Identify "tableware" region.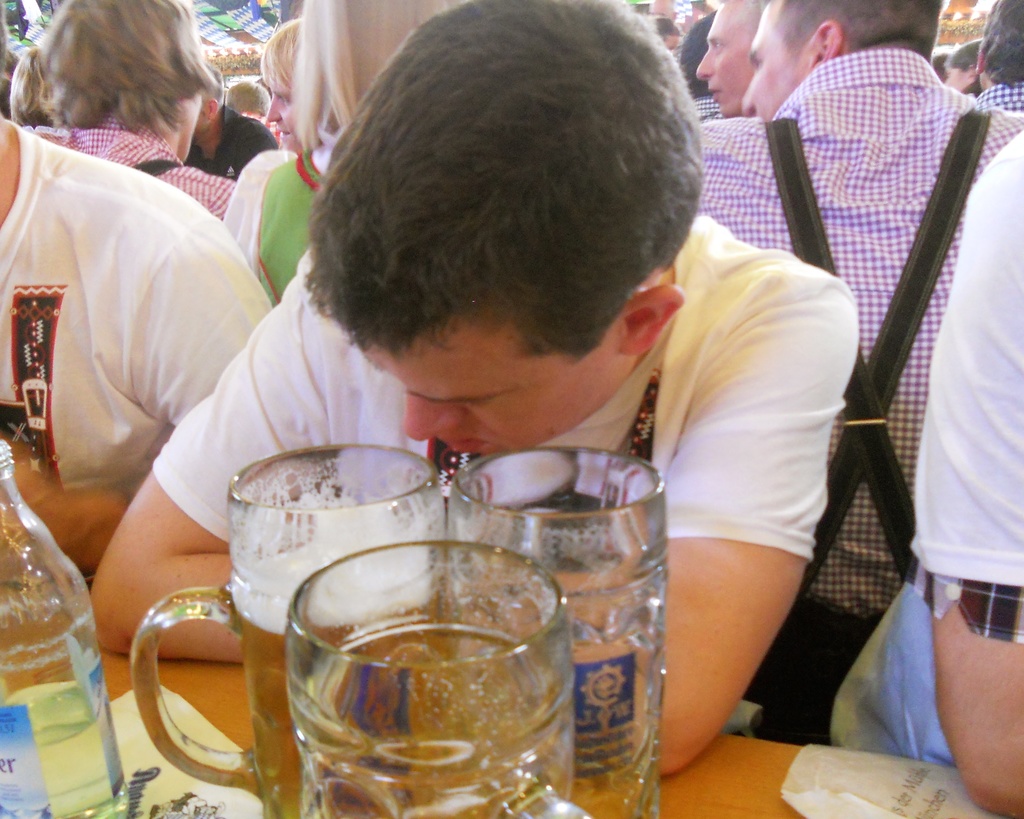
Region: {"left": 130, "top": 444, "right": 449, "bottom": 818}.
